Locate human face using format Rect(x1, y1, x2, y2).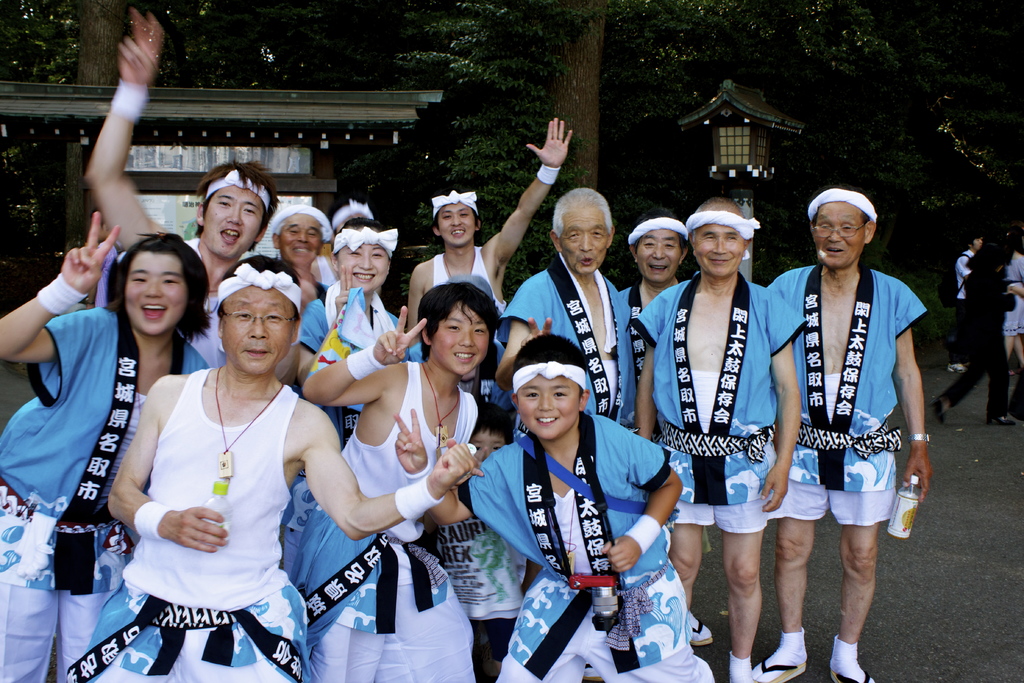
Rect(520, 378, 579, 436).
